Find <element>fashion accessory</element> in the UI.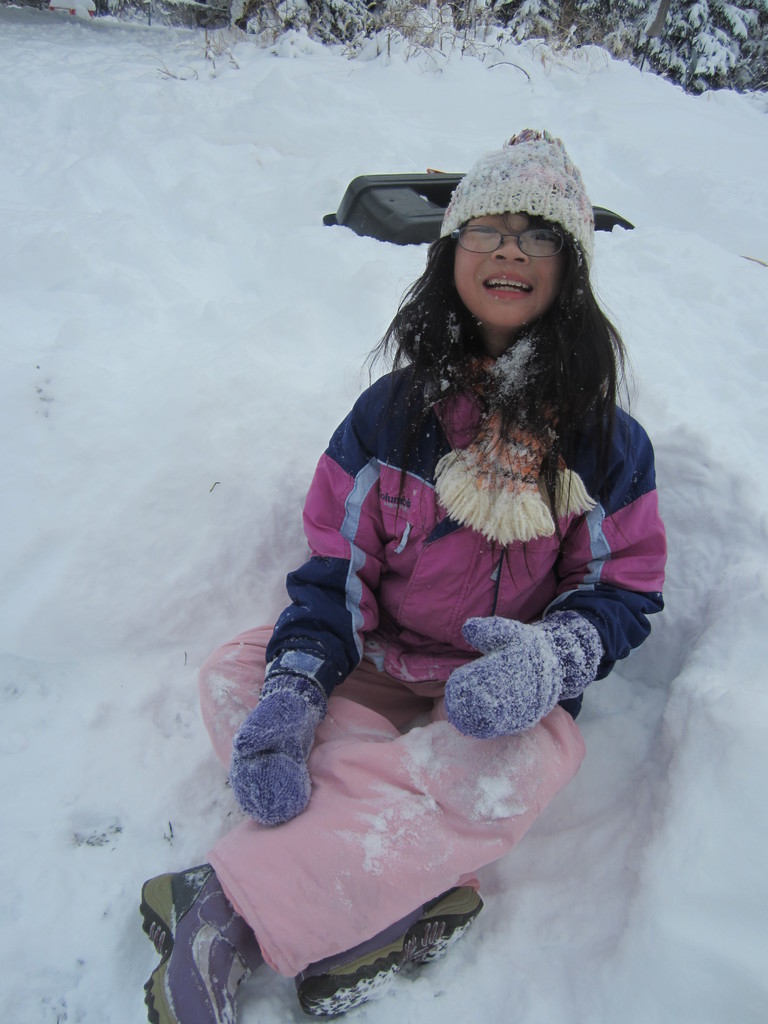
UI element at detection(439, 618, 604, 733).
